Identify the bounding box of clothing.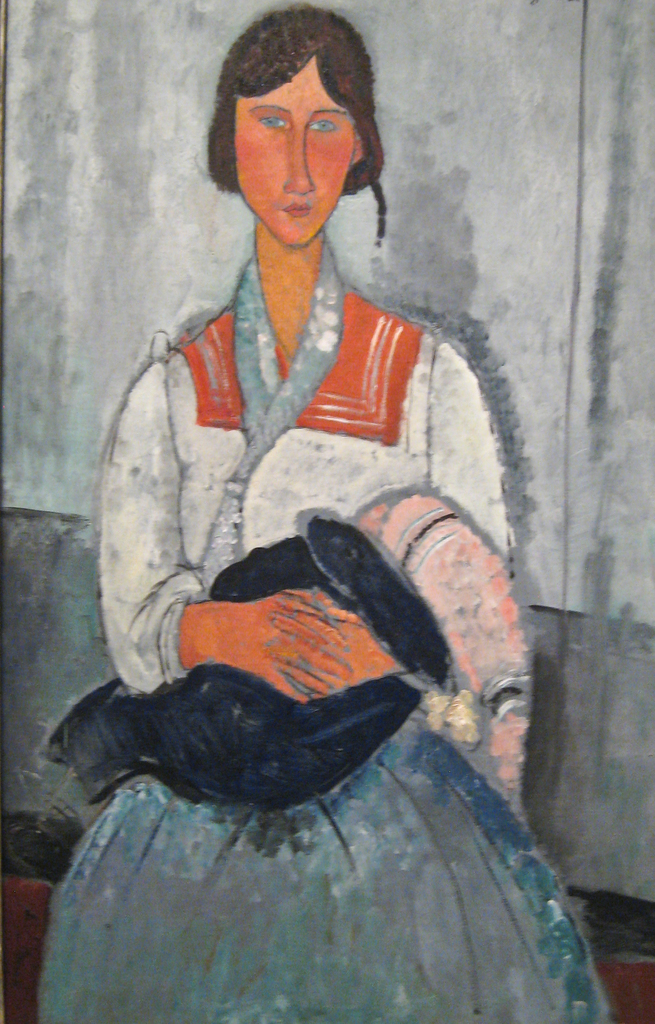
(left=32, top=237, right=615, bottom=1023).
